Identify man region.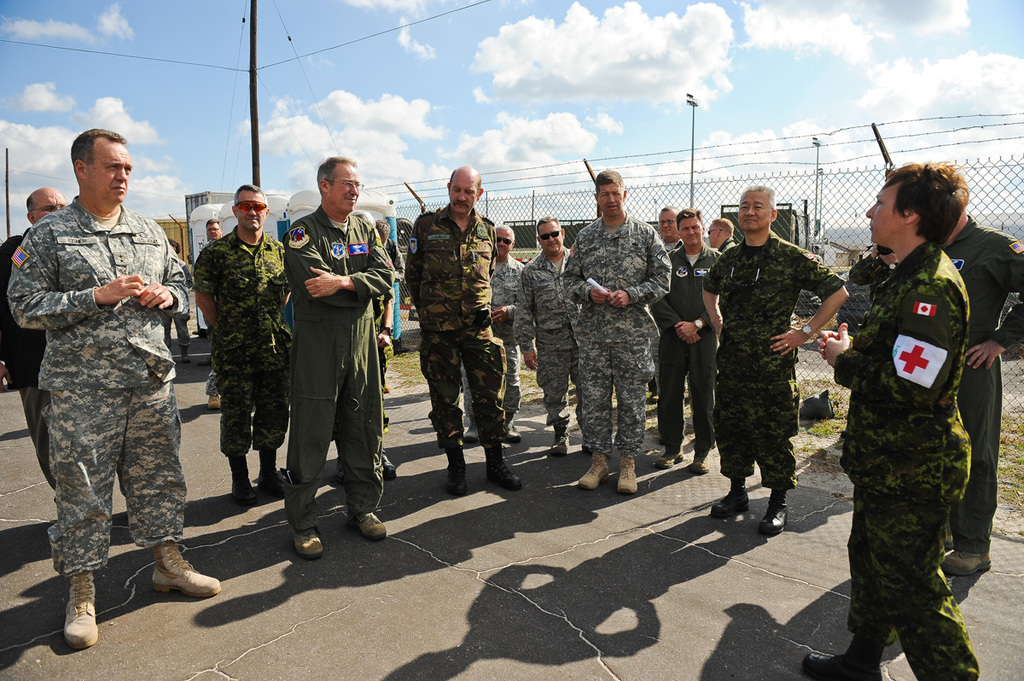
Region: (707, 215, 737, 259).
